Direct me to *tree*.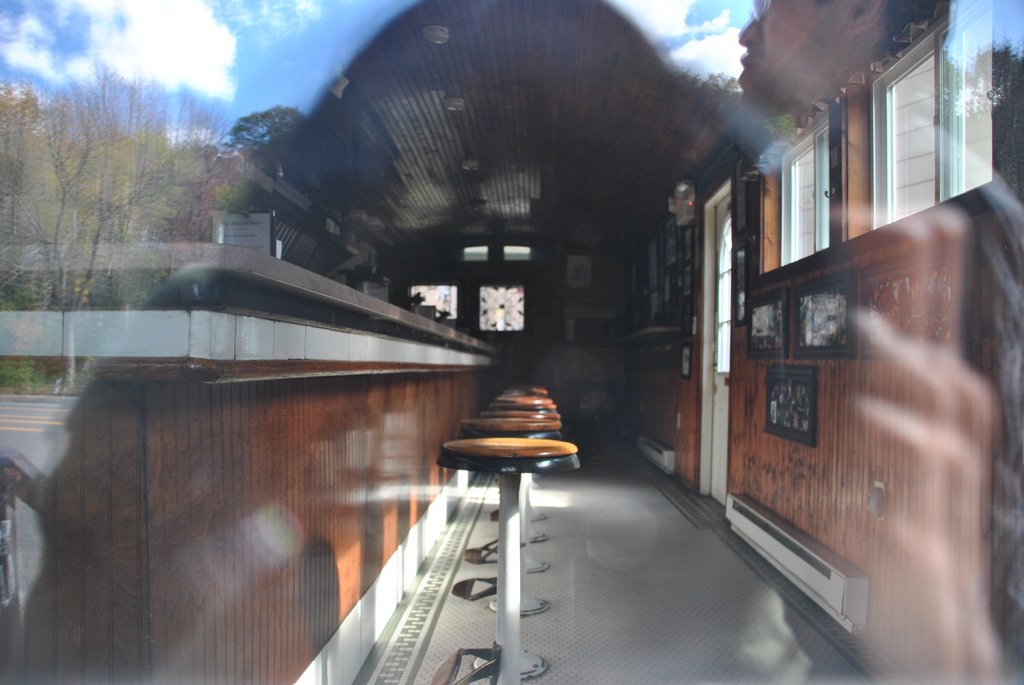
Direction: (left=674, top=69, right=806, bottom=162).
